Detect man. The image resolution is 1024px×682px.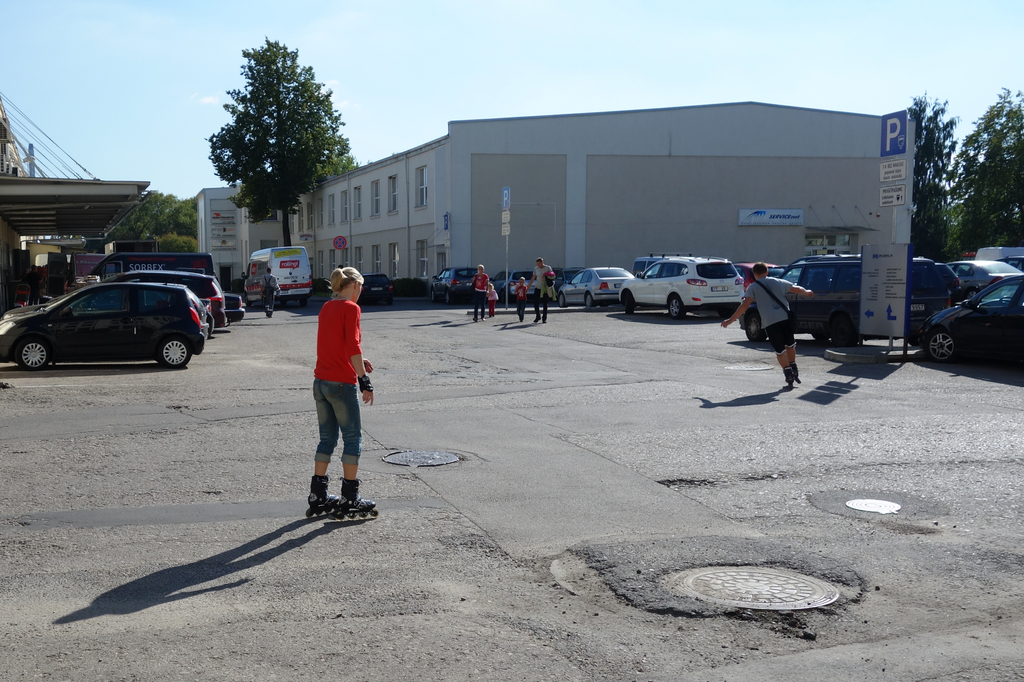
<bbox>719, 264, 810, 384</bbox>.
